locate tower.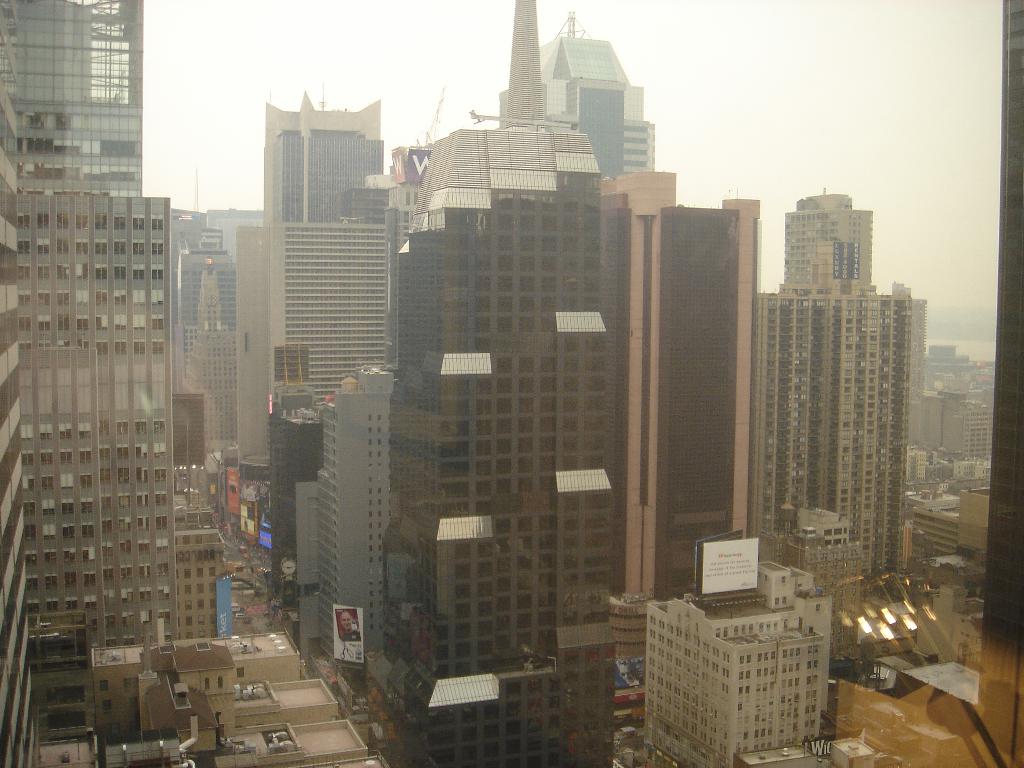
Bounding box: <region>264, 394, 324, 613</region>.
